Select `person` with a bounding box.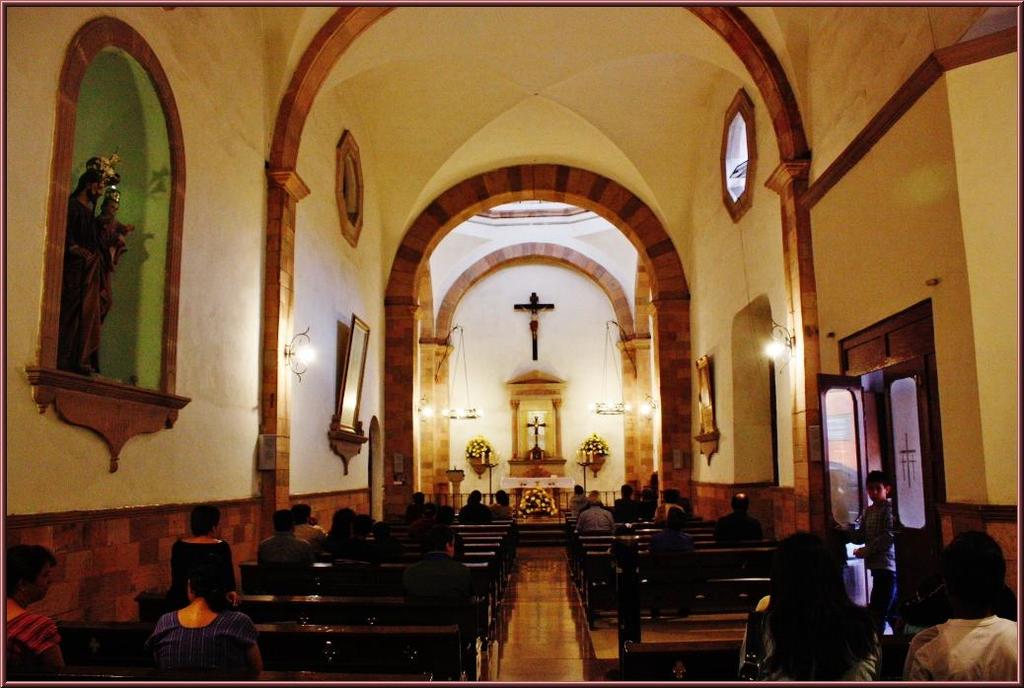
Rect(615, 486, 641, 524).
